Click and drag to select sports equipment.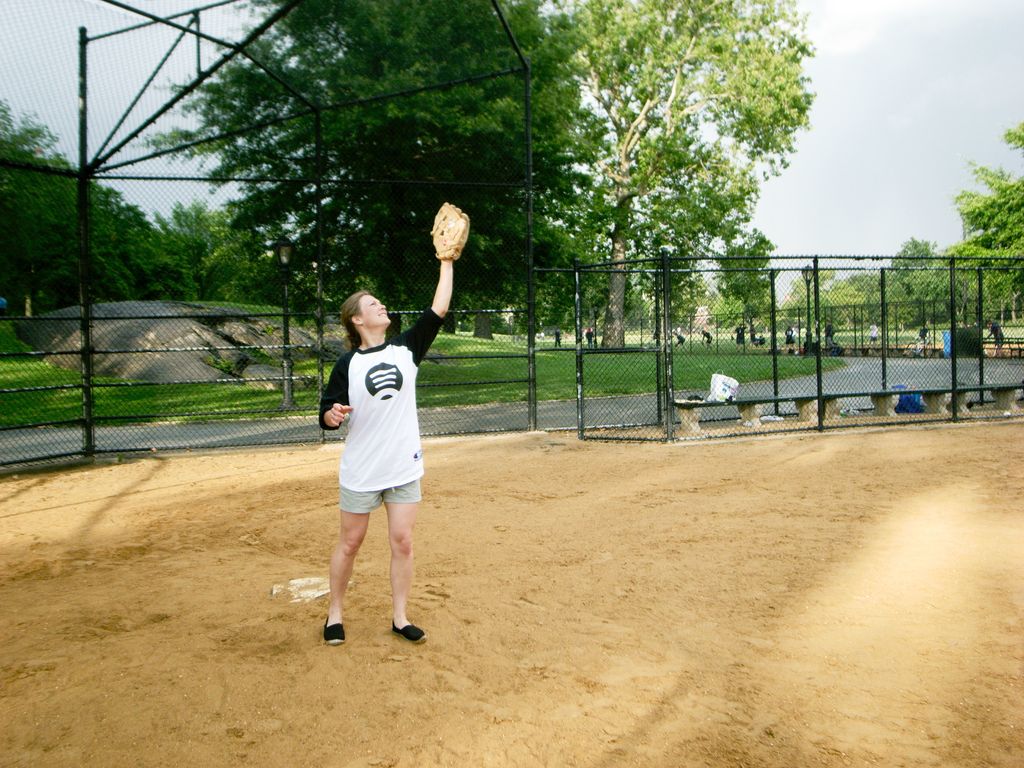
Selection: {"left": 428, "top": 201, "right": 470, "bottom": 261}.
